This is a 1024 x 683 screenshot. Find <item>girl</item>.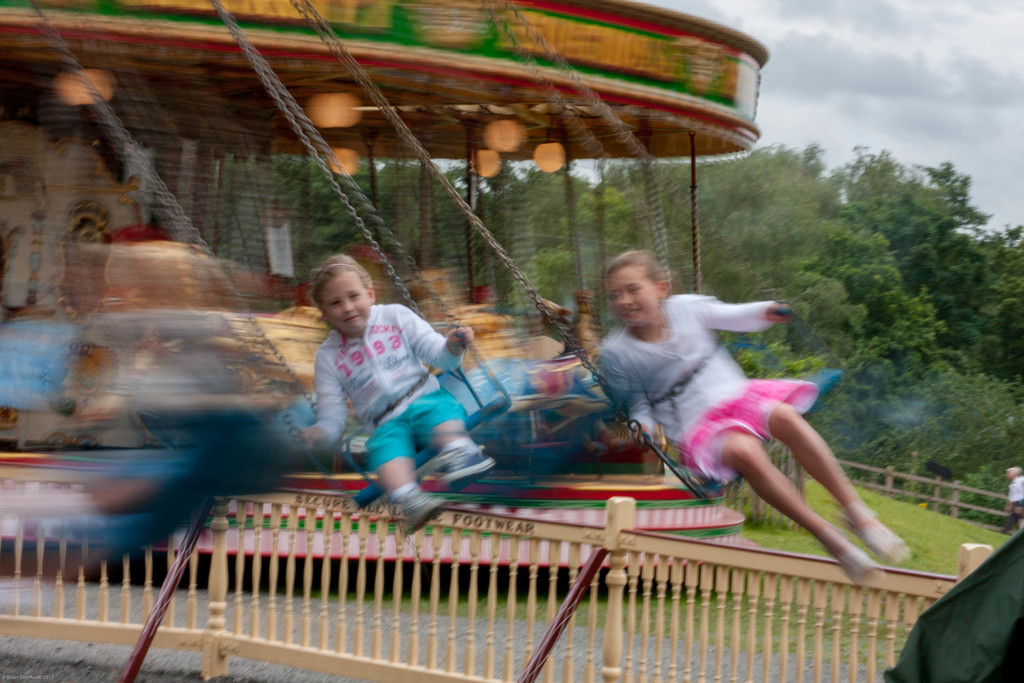
Bounding box: {"x1": 298, "y1": 253, "x2": 499, "y2": 536}.
